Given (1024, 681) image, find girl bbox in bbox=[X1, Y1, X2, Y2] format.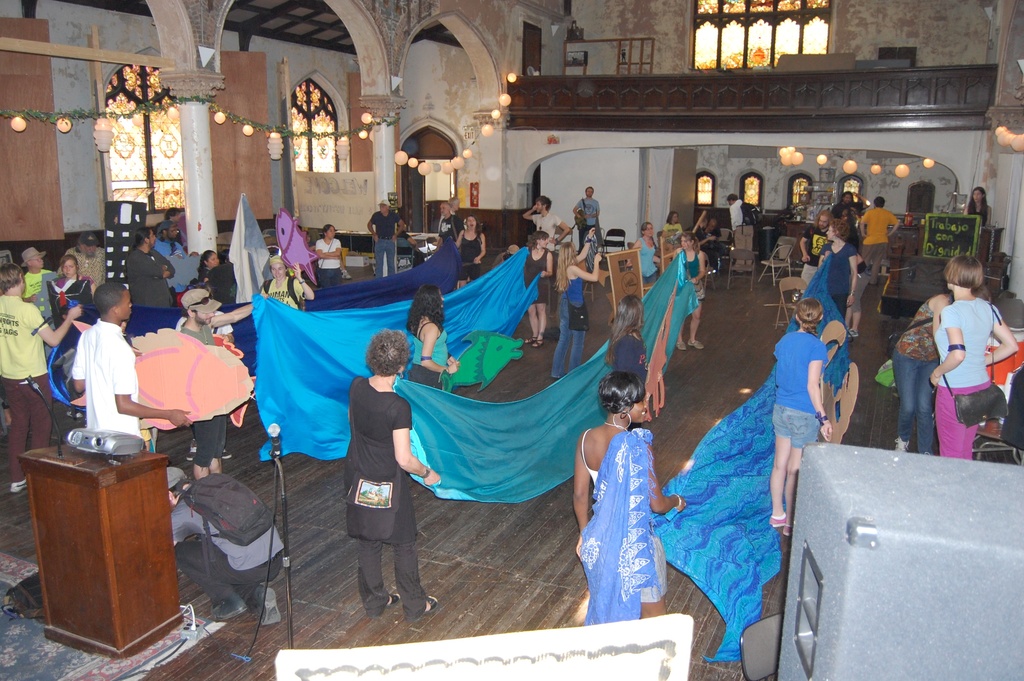
bbox=[772, 305, 831, 534].
